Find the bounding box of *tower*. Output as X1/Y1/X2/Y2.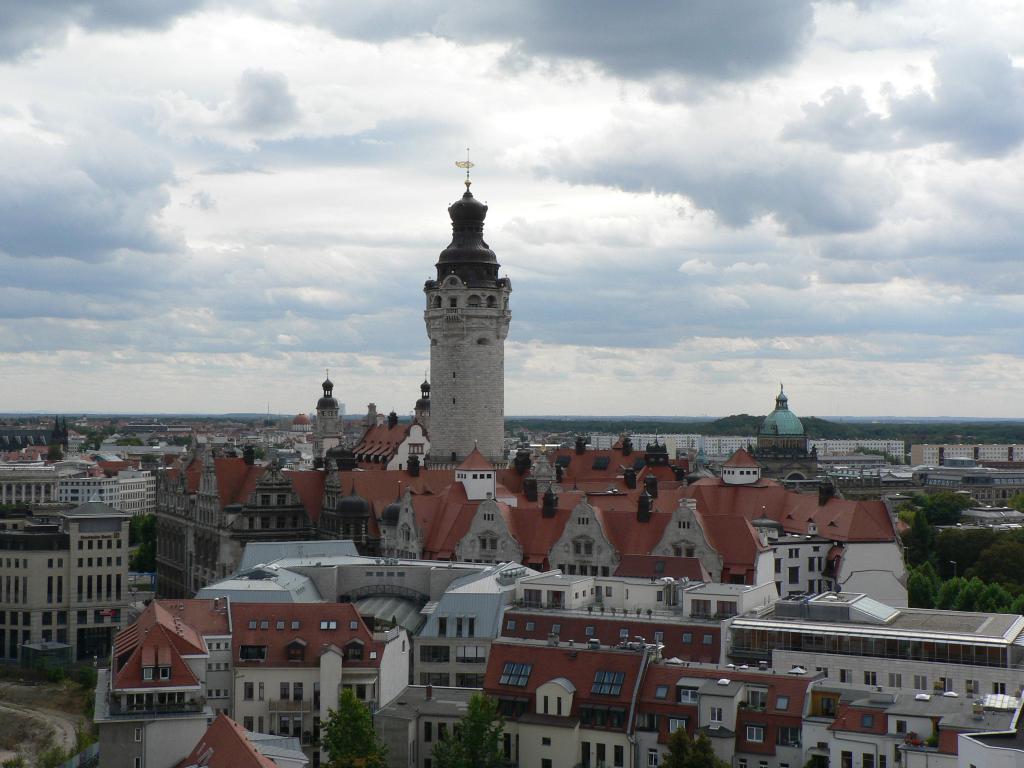
305/369/353/446.
